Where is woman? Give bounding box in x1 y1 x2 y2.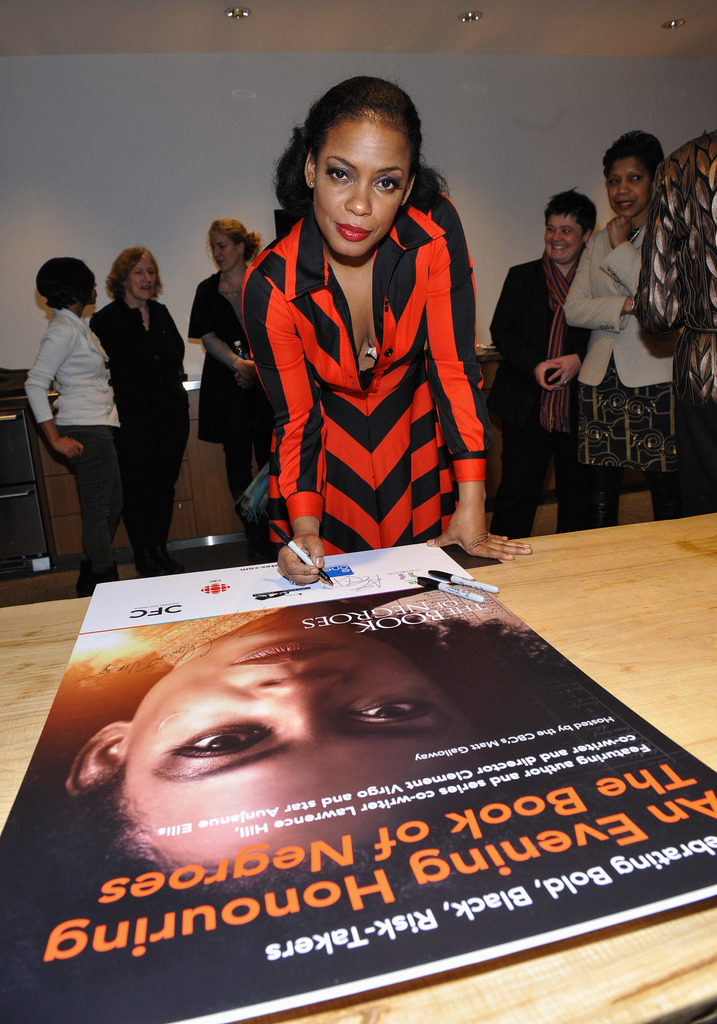
54 599 567 906.
